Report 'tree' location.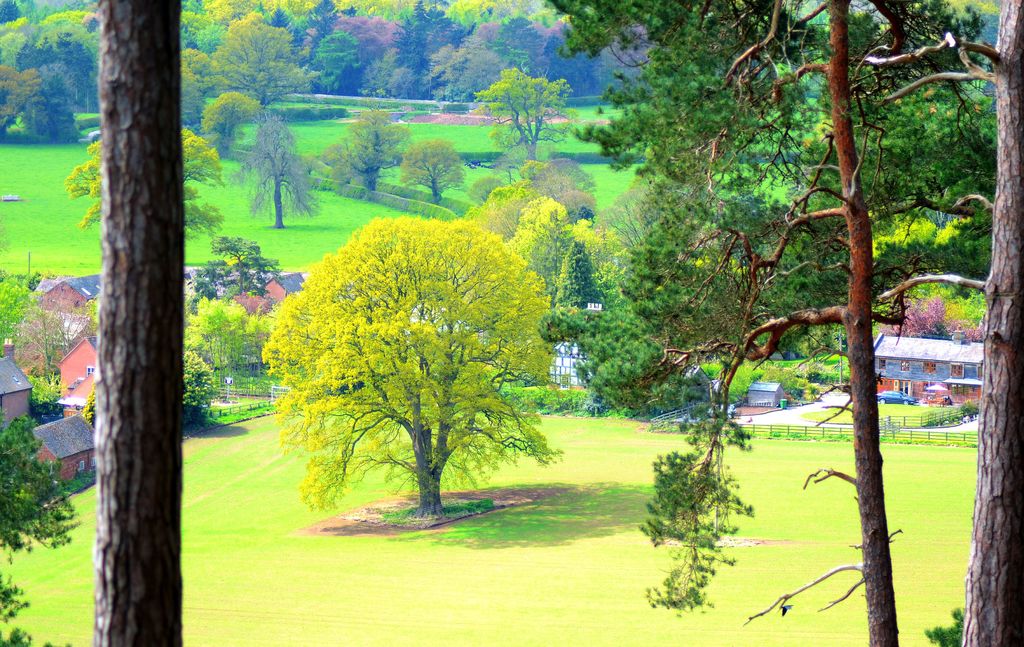
Report: [260, 212, 567, 516].
